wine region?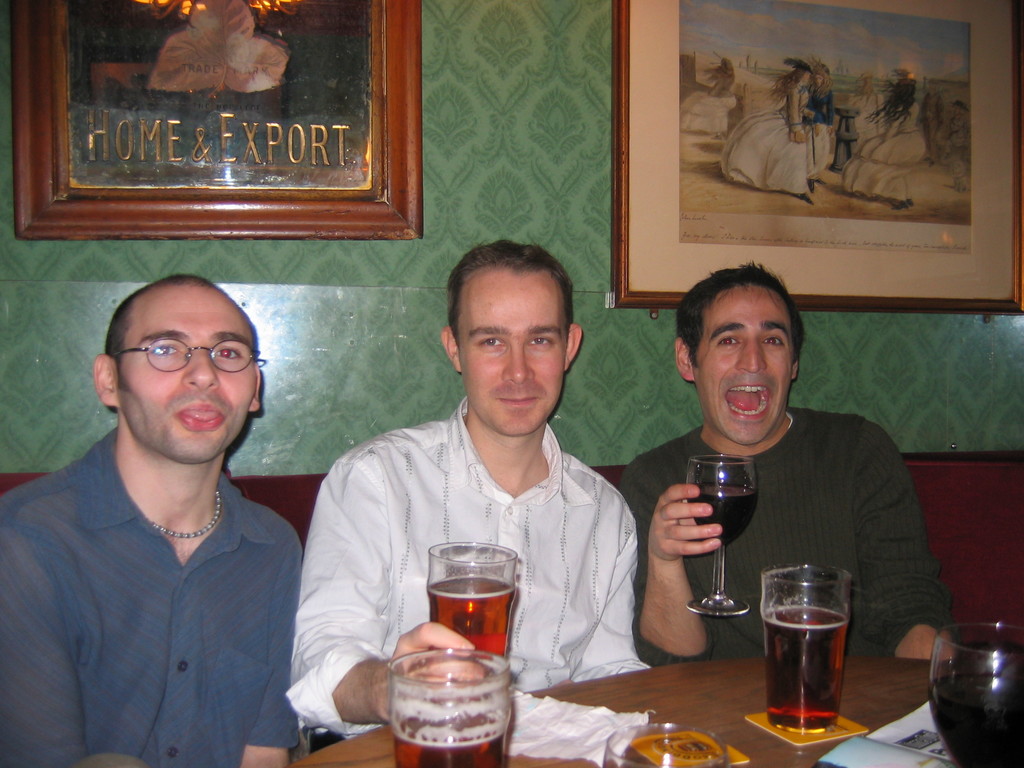
x1=753, y1=572, x2=861, y2=732
